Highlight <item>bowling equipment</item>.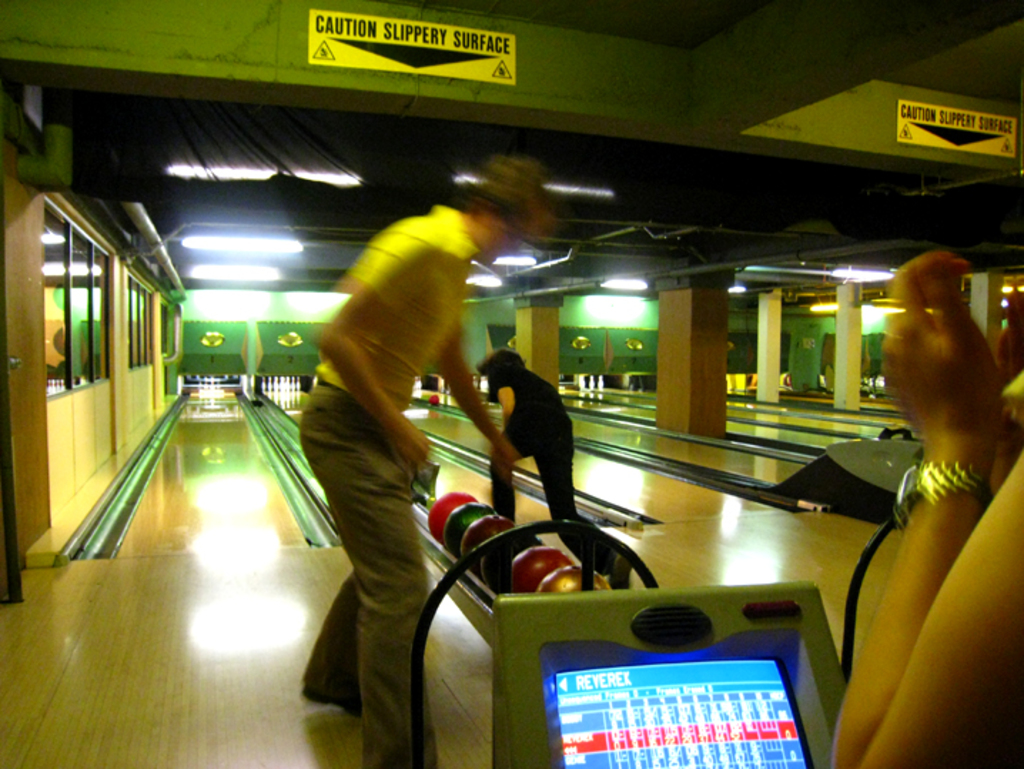
Highlighted region: region(519, 589, 860, 746).
